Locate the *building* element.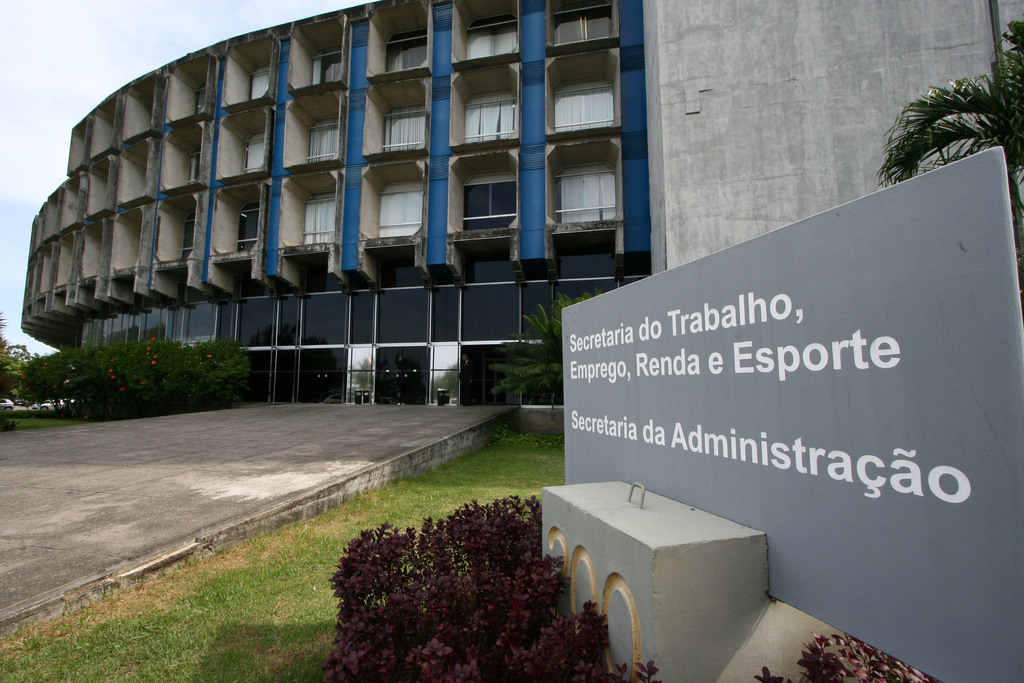
Element bbox: box(22, 0, 1023, 406).
